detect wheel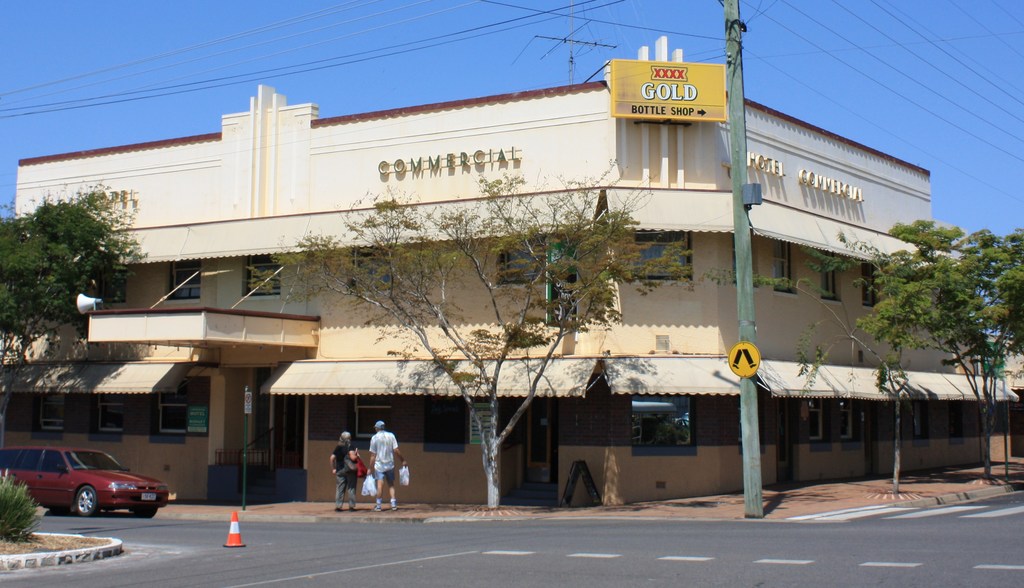
left=132, top=505, right=160, bottom=519
